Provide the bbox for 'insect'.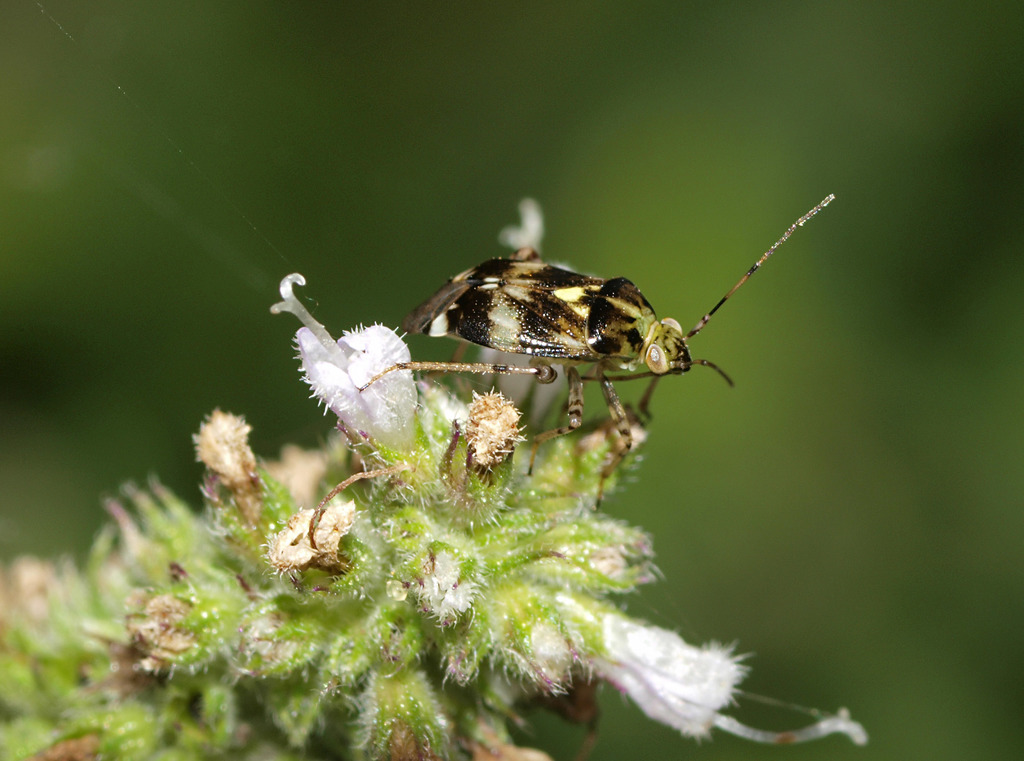
<region>362, 194, 836, 484</region>.
